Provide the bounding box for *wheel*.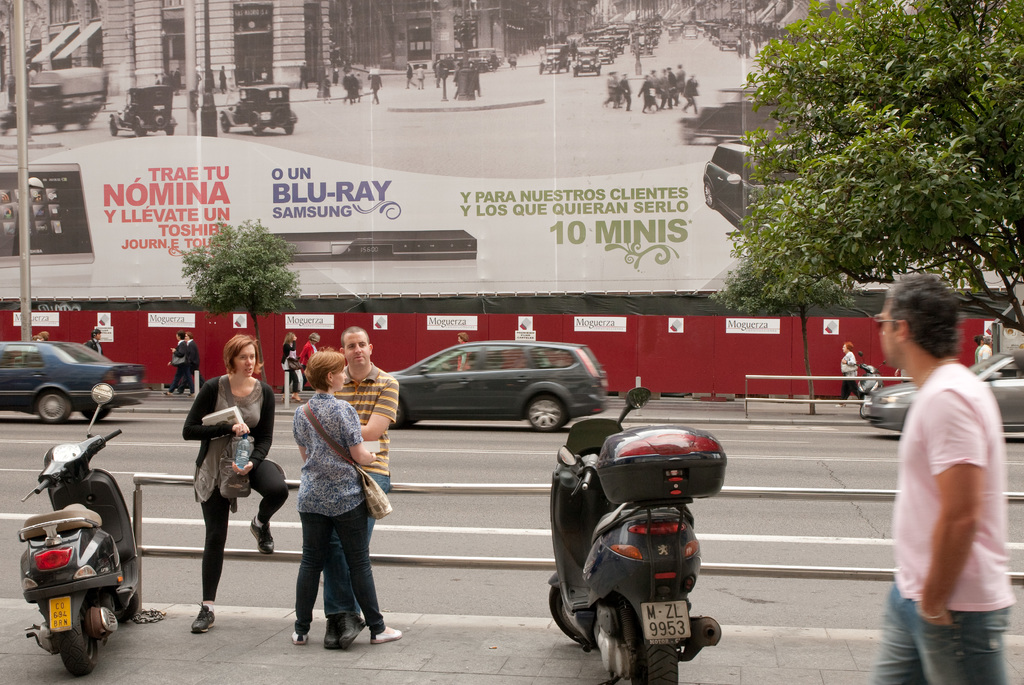
box(84, 409, 109, 424).
